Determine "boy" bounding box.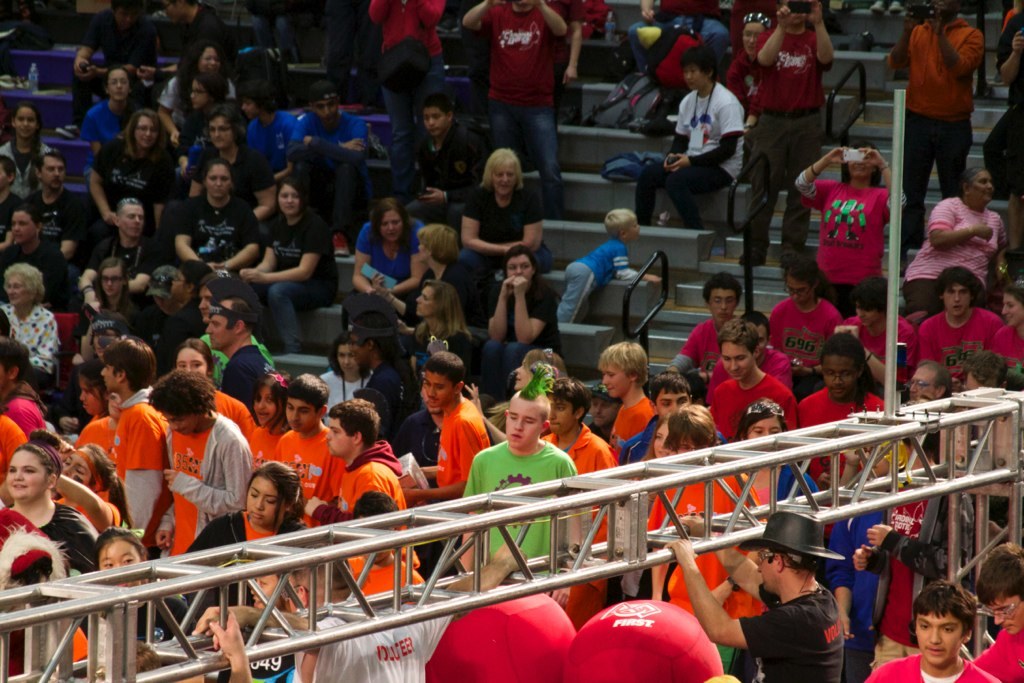
Determined: region(716, 319, 800, 437).
